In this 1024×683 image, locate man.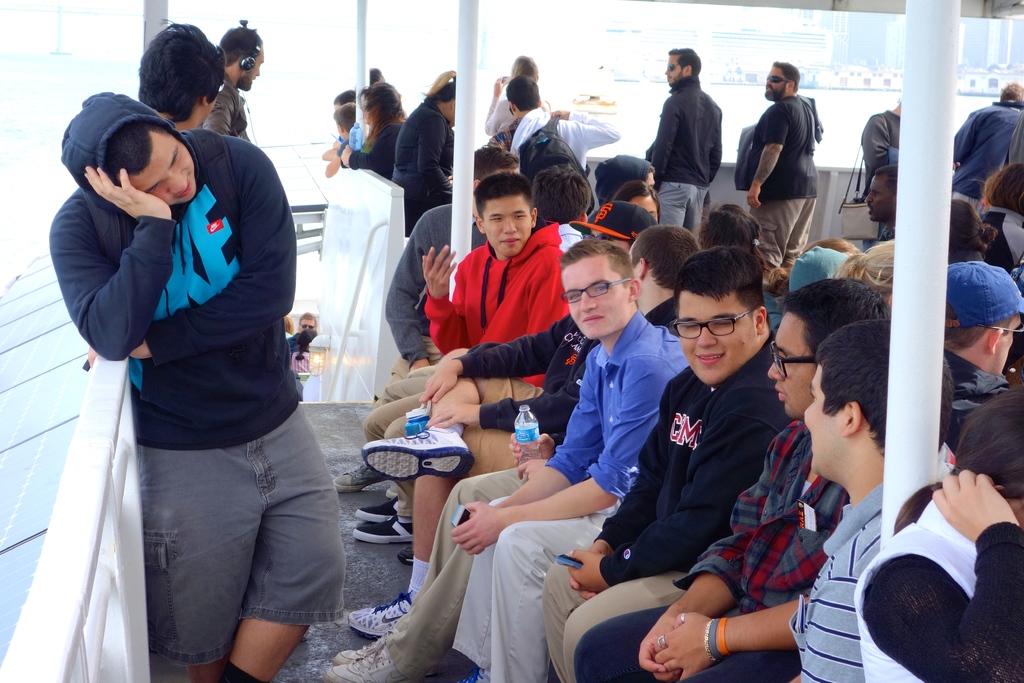
Bounding box: select_region(861, 102, 900, 252).
